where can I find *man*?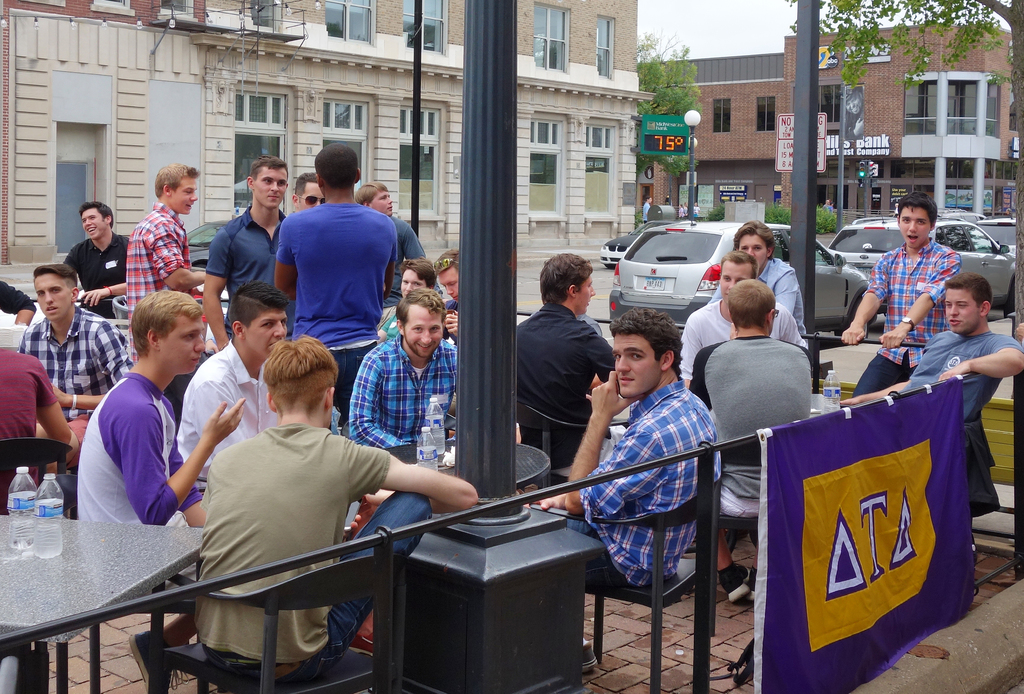
You can find it at [13, 263, 134, 508].
